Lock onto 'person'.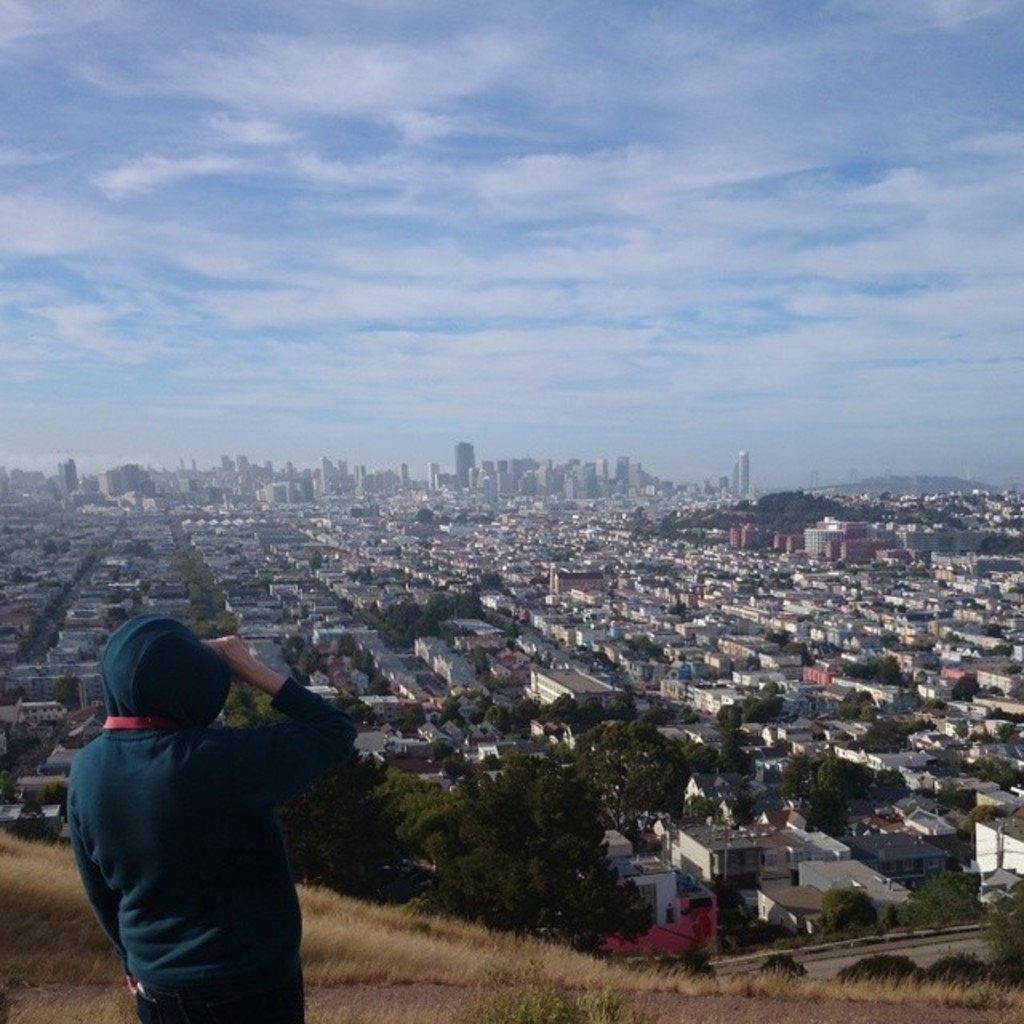
Locked: rect(64, 605, 360, 1022).
